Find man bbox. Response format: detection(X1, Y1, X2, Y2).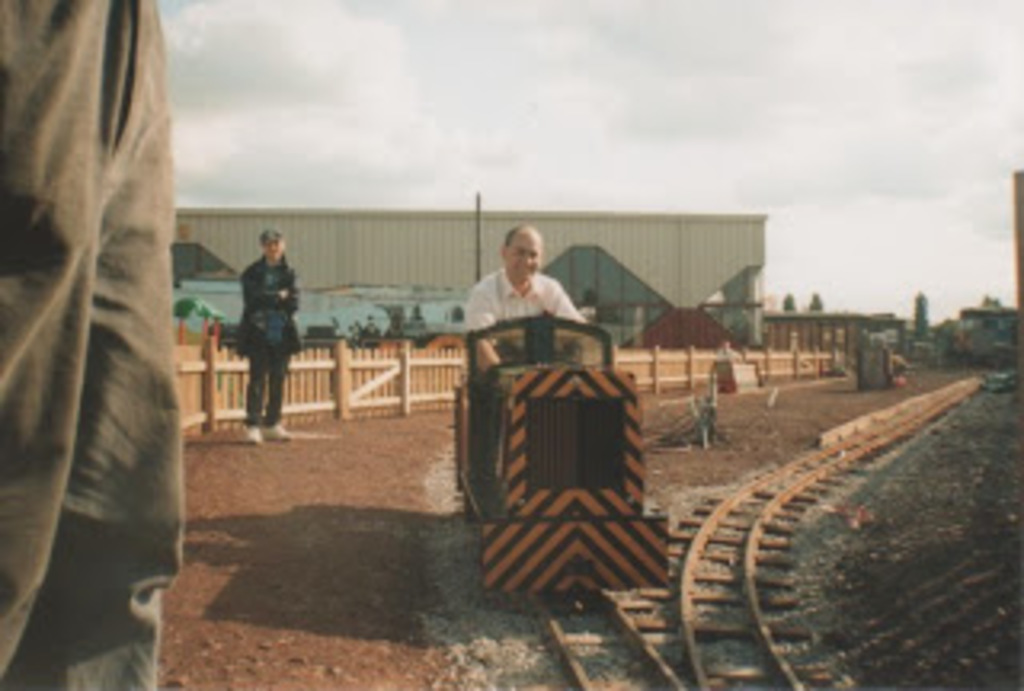
detection(250, 224, 294, 435).
